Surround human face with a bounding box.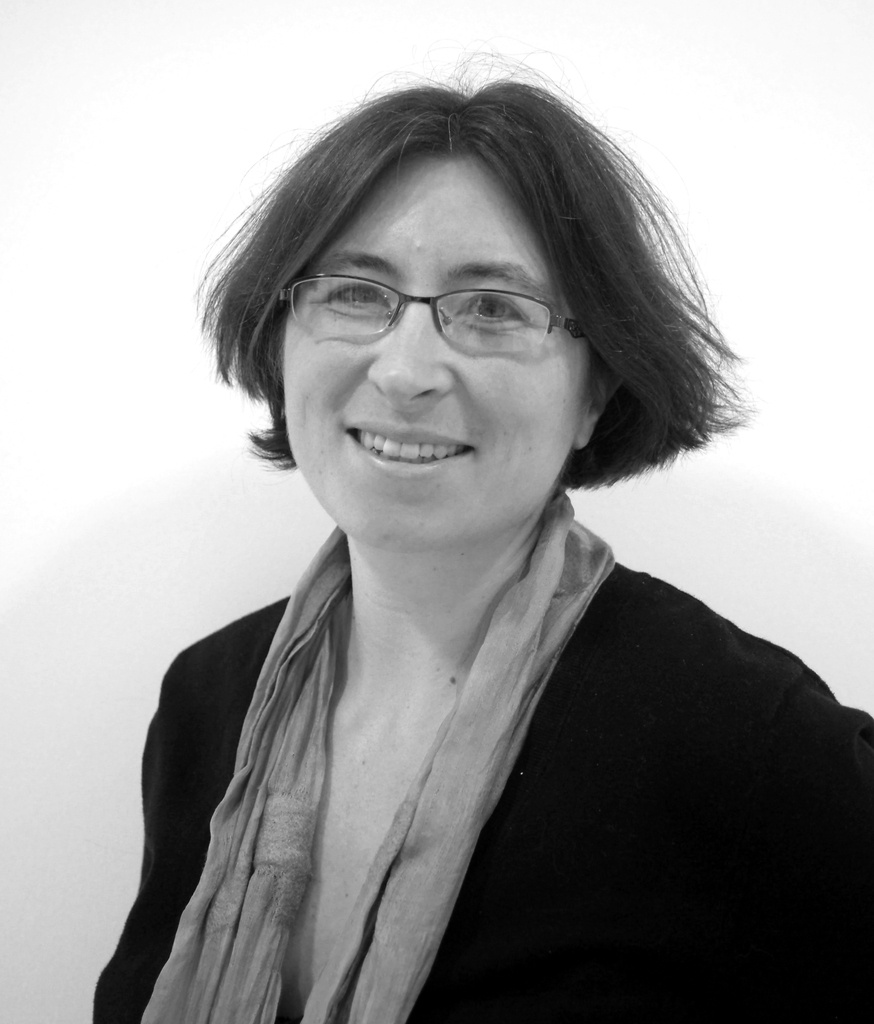
rect(270, 150, 598, 548).
